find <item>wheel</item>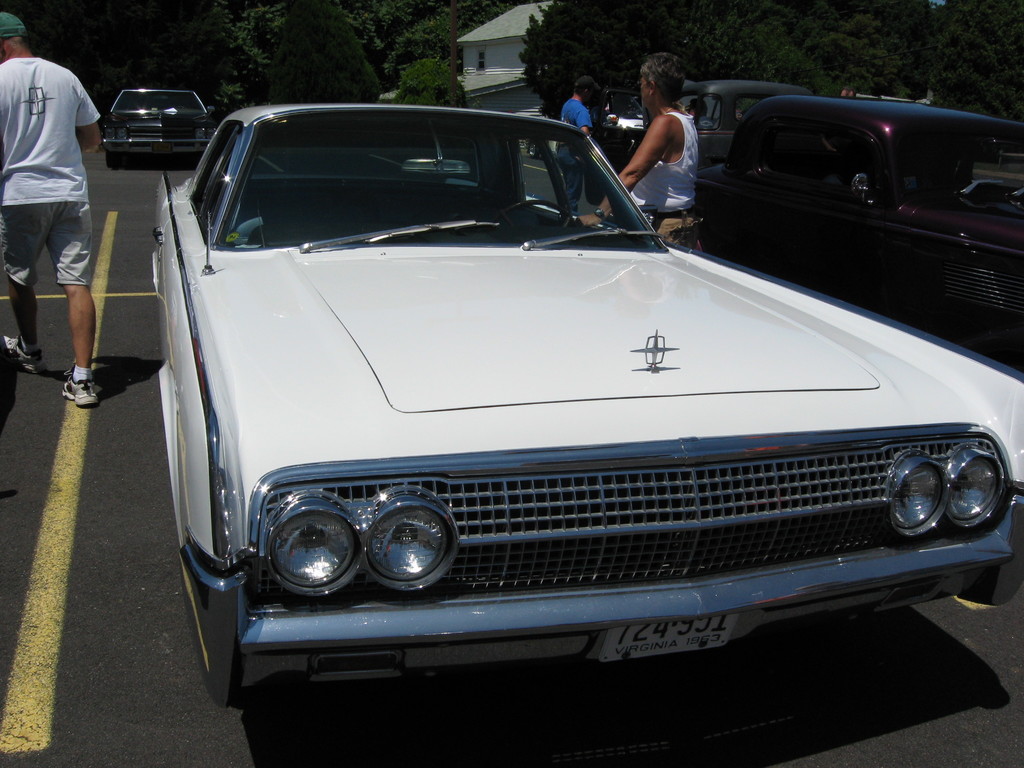
<box>488,200,575,237</box>
